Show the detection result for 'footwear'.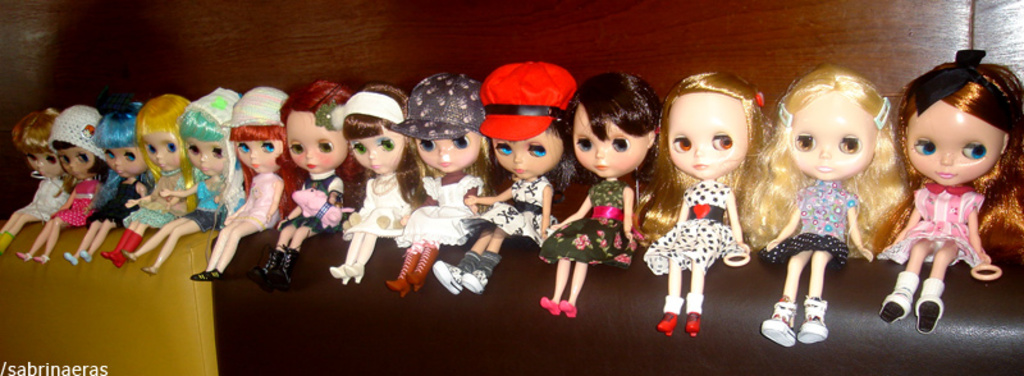
box(188, 270, 224, 286).
